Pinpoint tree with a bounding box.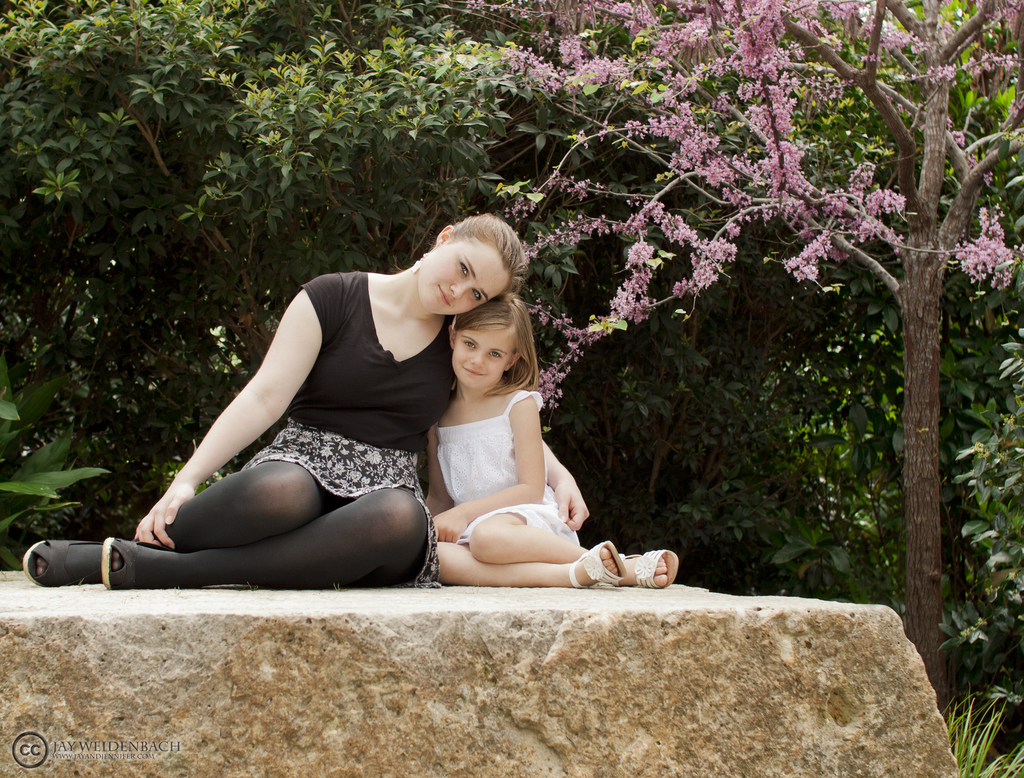
(5,0,580,388).
